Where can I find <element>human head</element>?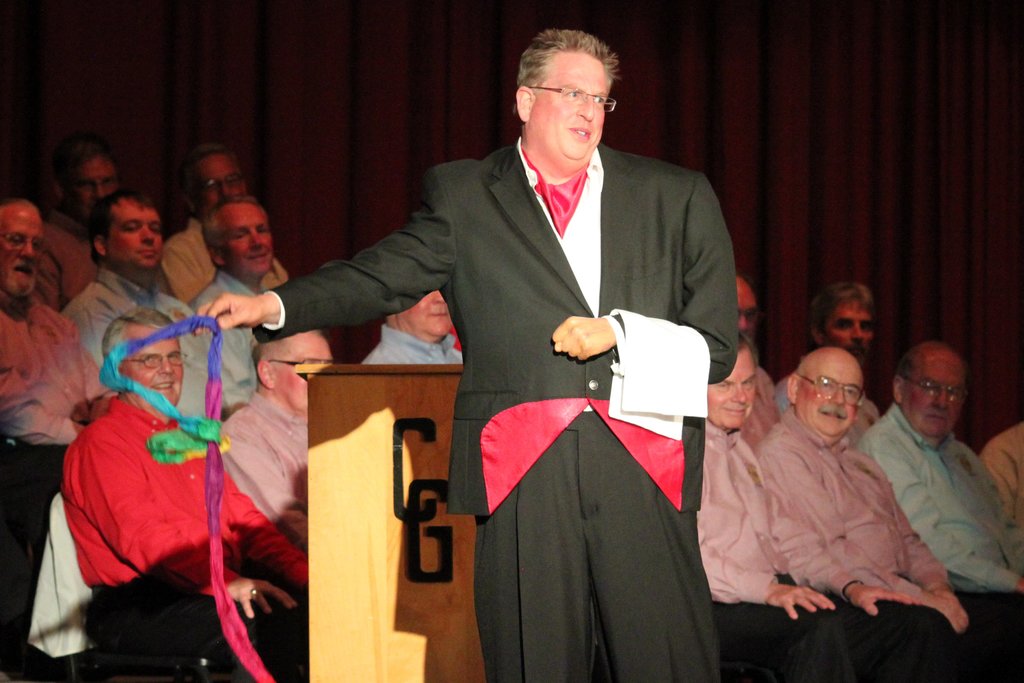
You can find it at (0, 199, 44, 298).
